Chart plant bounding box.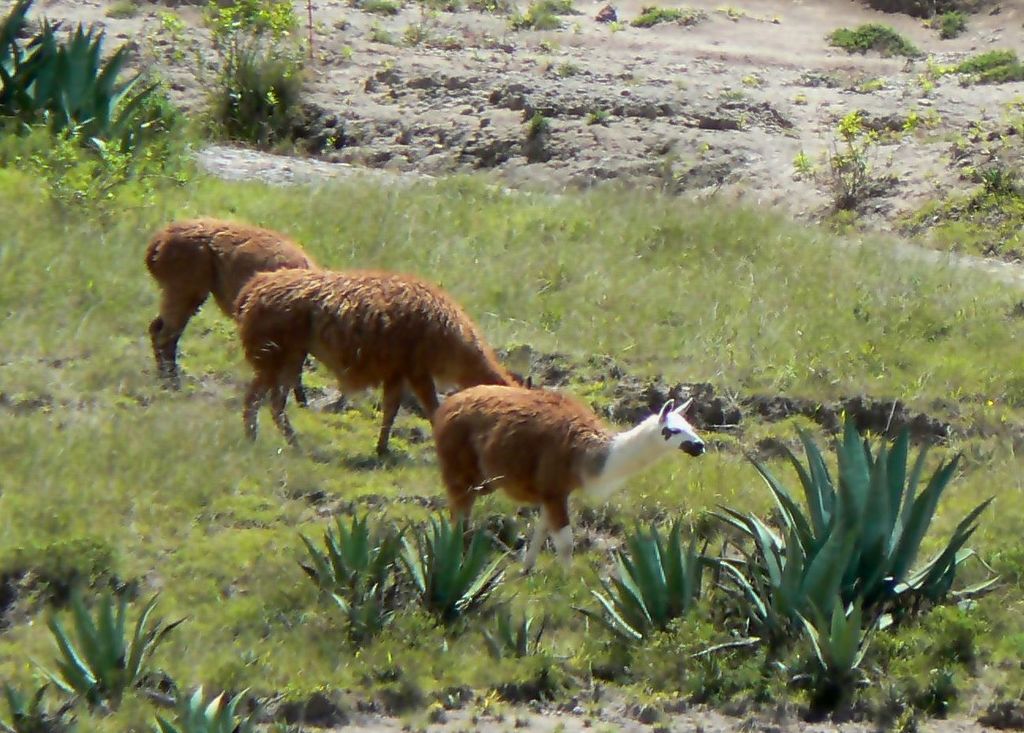
Charted: 592/0/628/34.
